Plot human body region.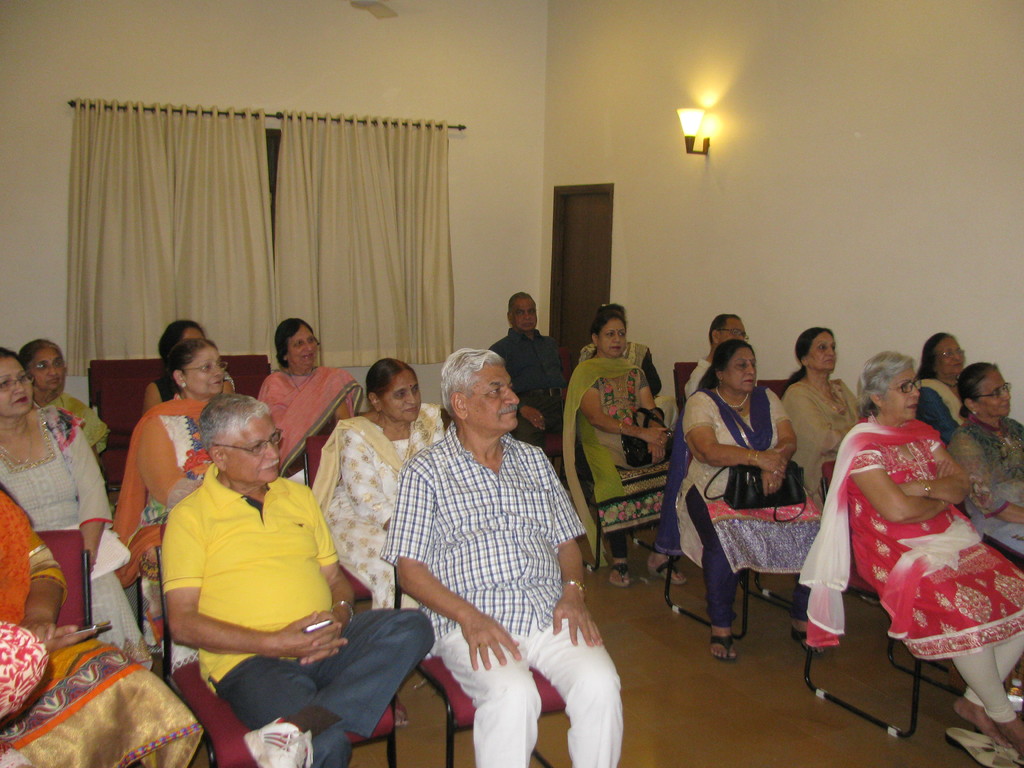
Plotted at (x1=497, y1=333, x2=590, y2=445).
